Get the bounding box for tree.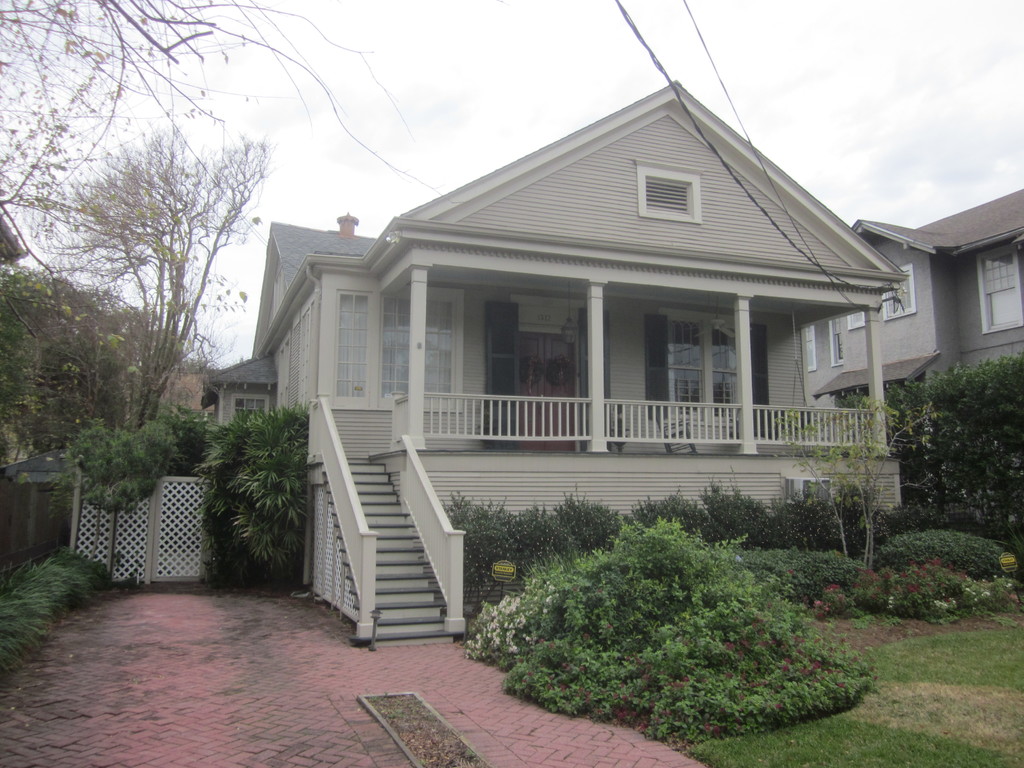
(left=20, top=116, right=262, bottom=419).
